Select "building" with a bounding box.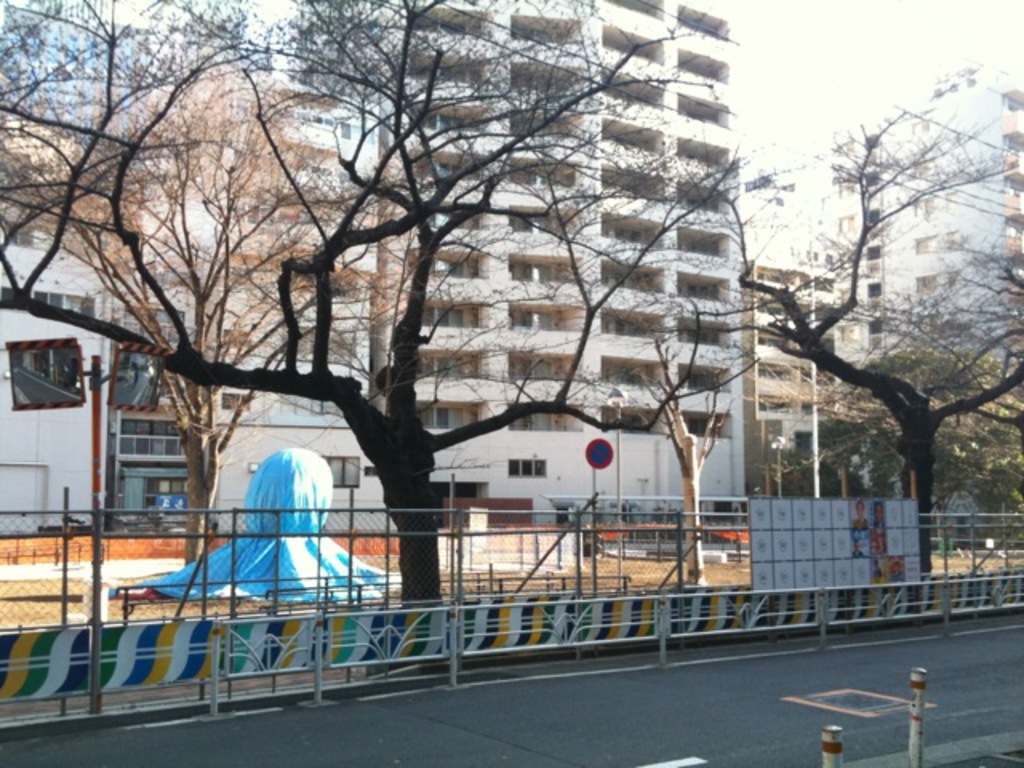
<region>368, 0, 734, 525</region>.
